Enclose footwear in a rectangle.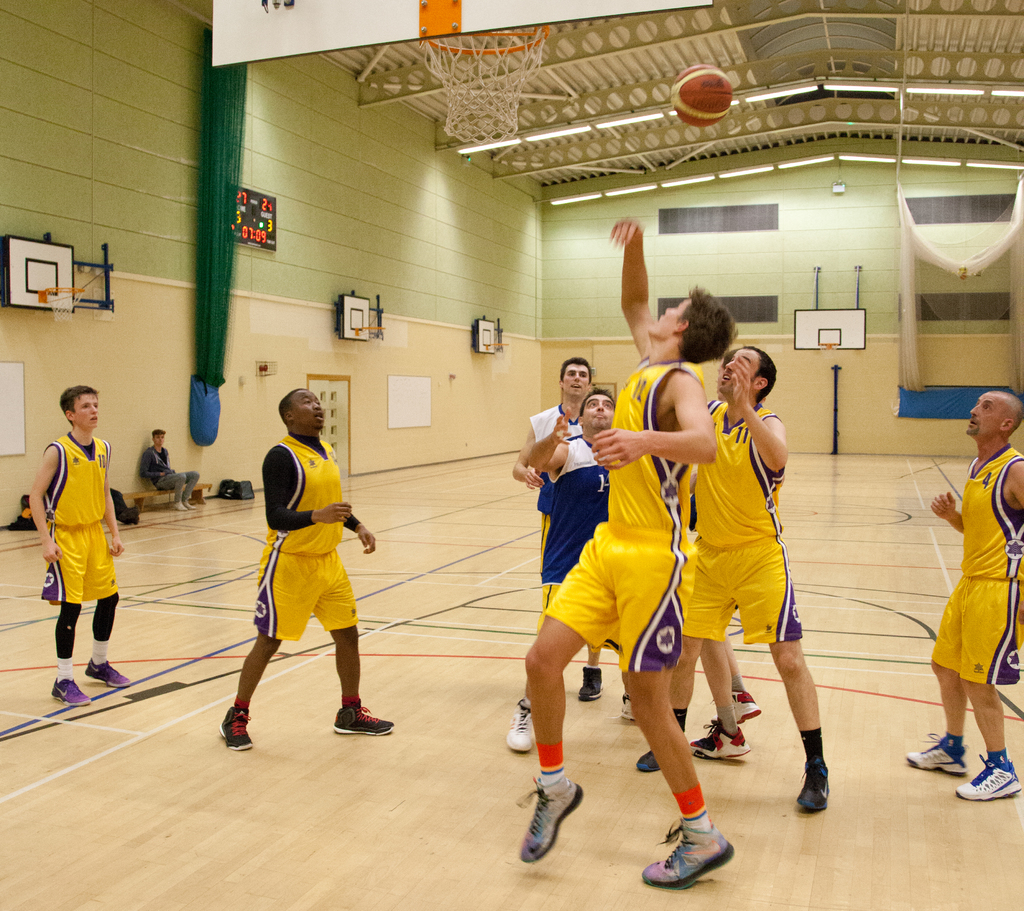
[637,750,661,770].
